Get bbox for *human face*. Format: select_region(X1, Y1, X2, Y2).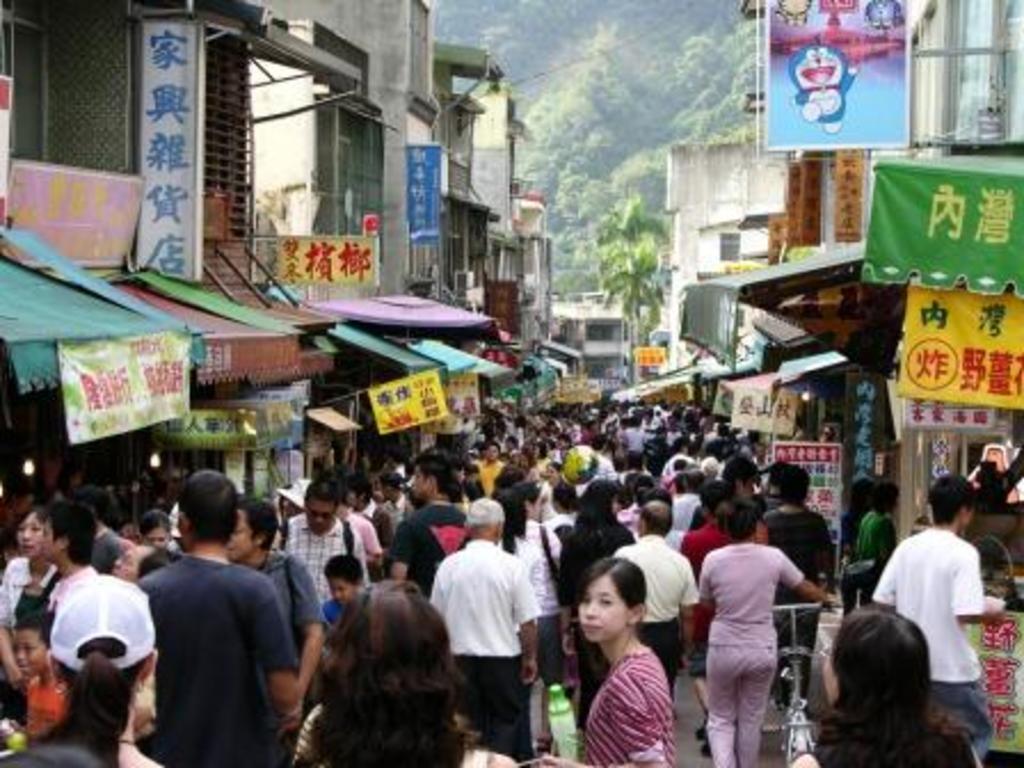
select_region(411, 459, 430, 496).
